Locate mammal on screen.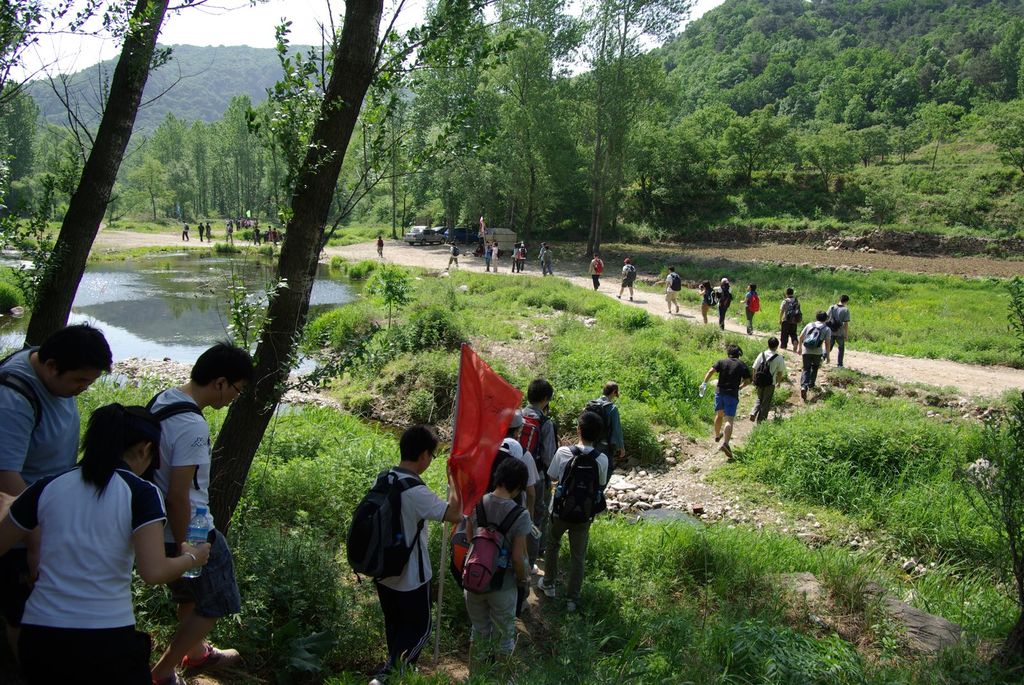
On screen at Rect(751, 338, 792, 421).
